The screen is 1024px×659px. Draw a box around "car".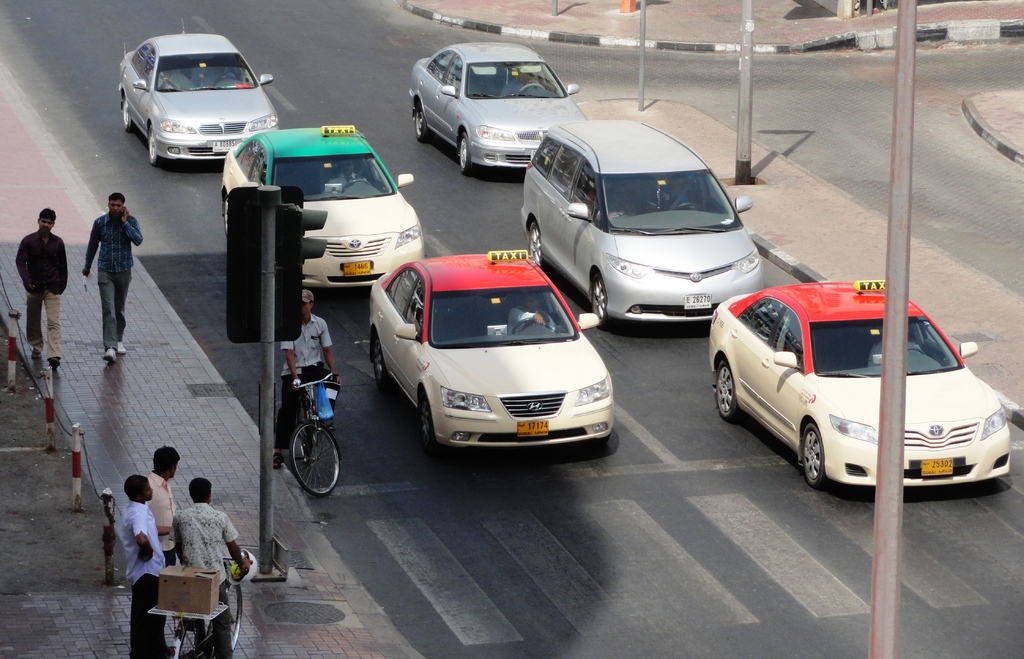
select_region(118, 19, 279, 161).
